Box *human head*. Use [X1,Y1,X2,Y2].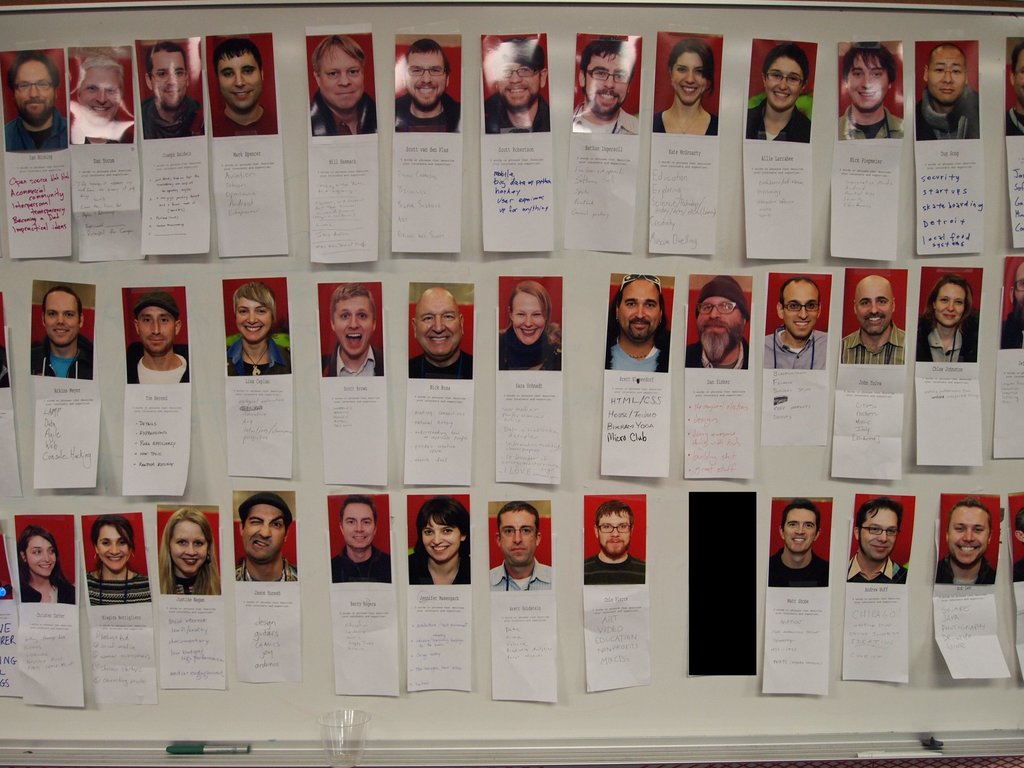
[230,285,278,344].
